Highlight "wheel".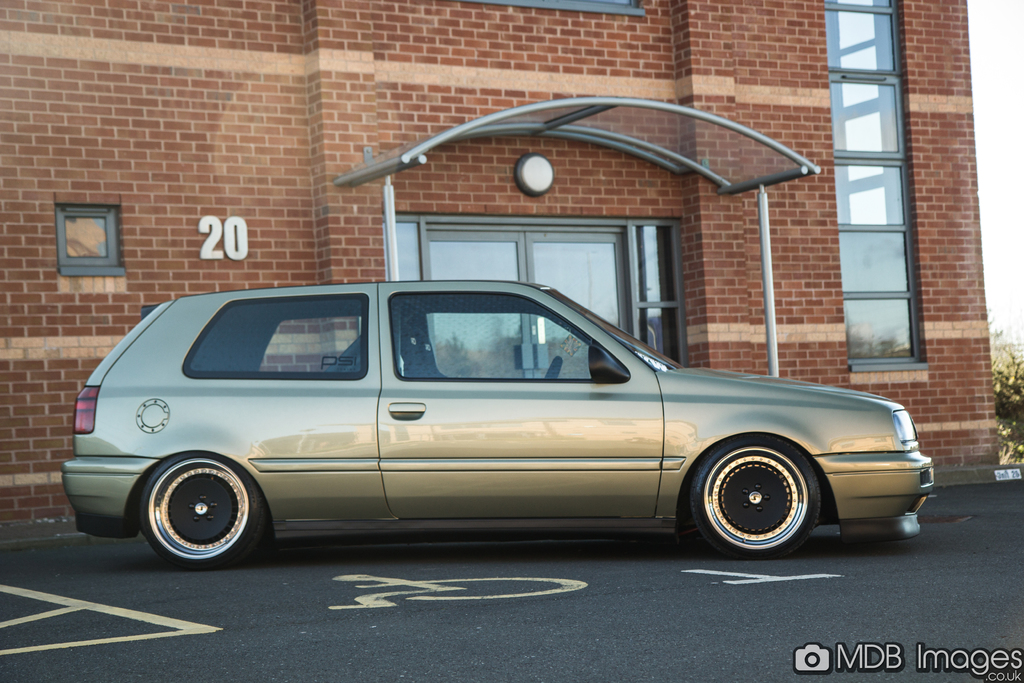
Highlighted region: bbox(685, 433, 819, 558).
